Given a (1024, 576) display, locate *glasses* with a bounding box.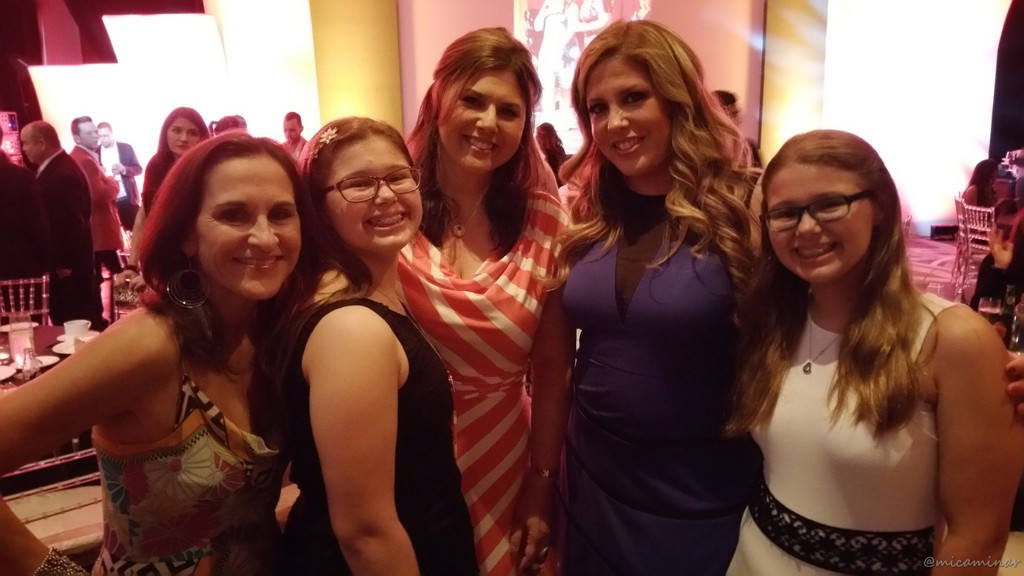
Located: select_region(773, 189, 893, 228).
